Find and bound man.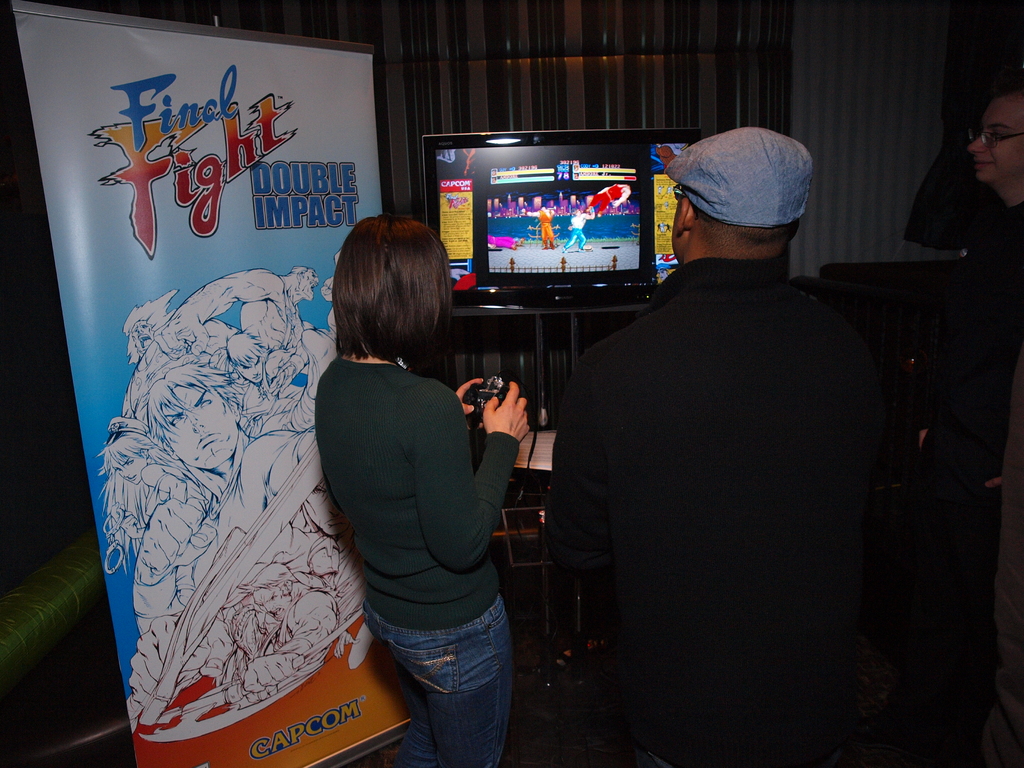
Bound: [left=133, top=360, right=328, bottom=716].
